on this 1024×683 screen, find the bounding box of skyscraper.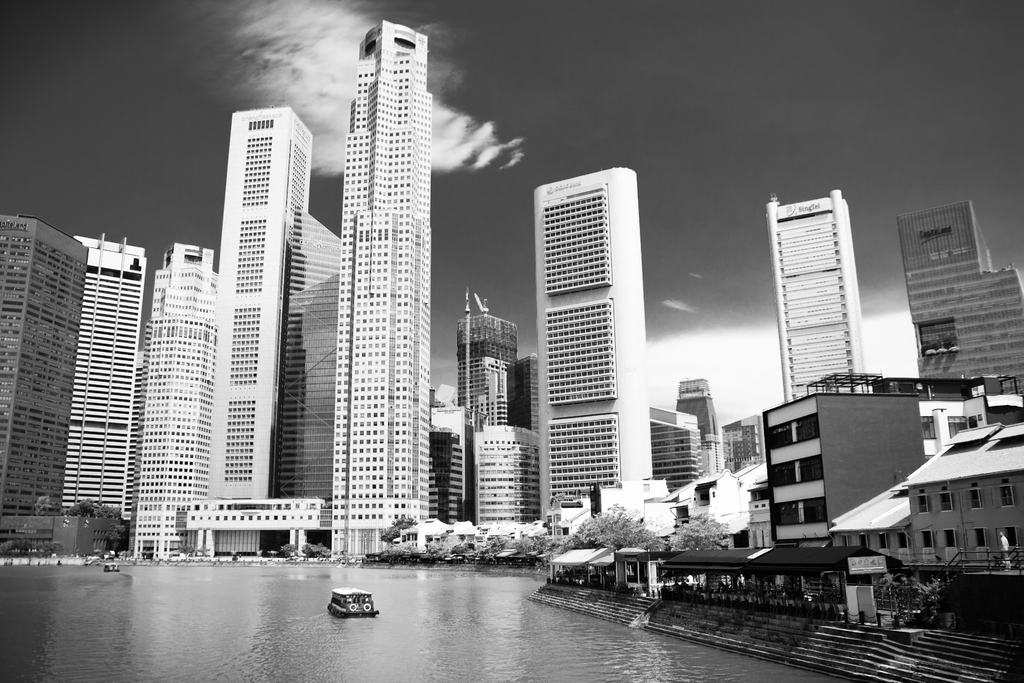
Bounding box: <box>890,194,1023,394</box>.
